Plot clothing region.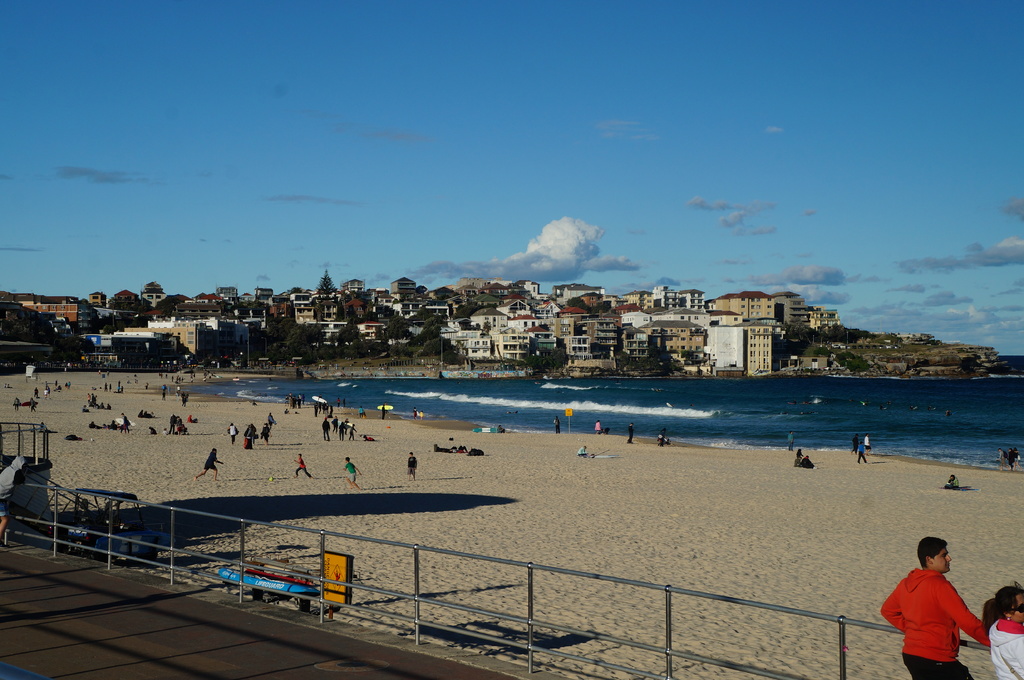
Plotted at [0, 455, 29, 516].
